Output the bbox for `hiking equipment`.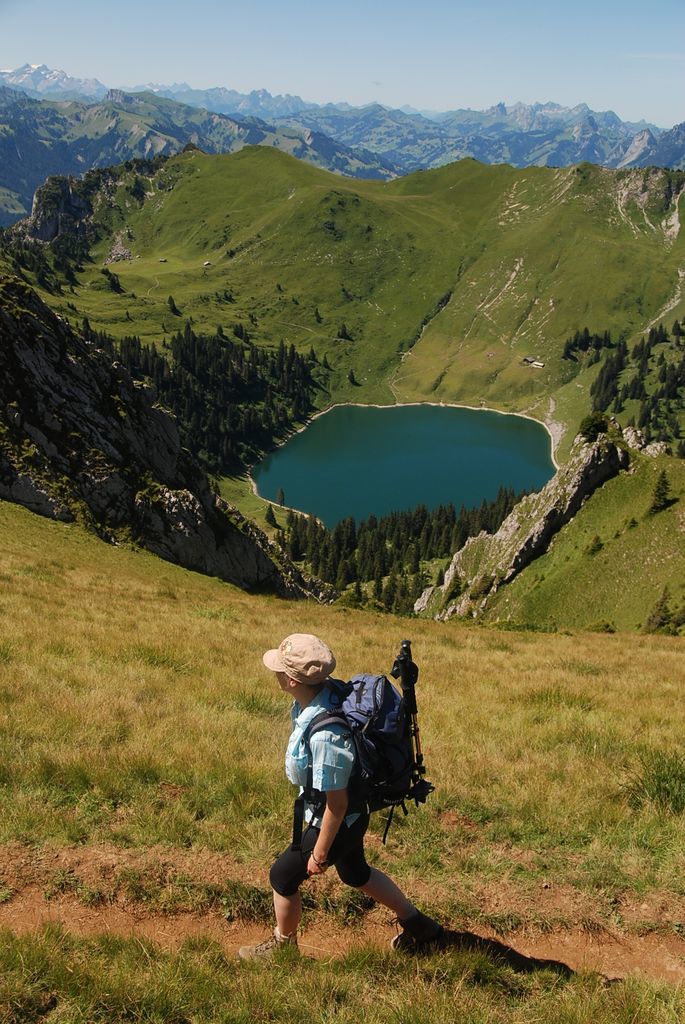
<region>388, 904, 450, 961</region>.
